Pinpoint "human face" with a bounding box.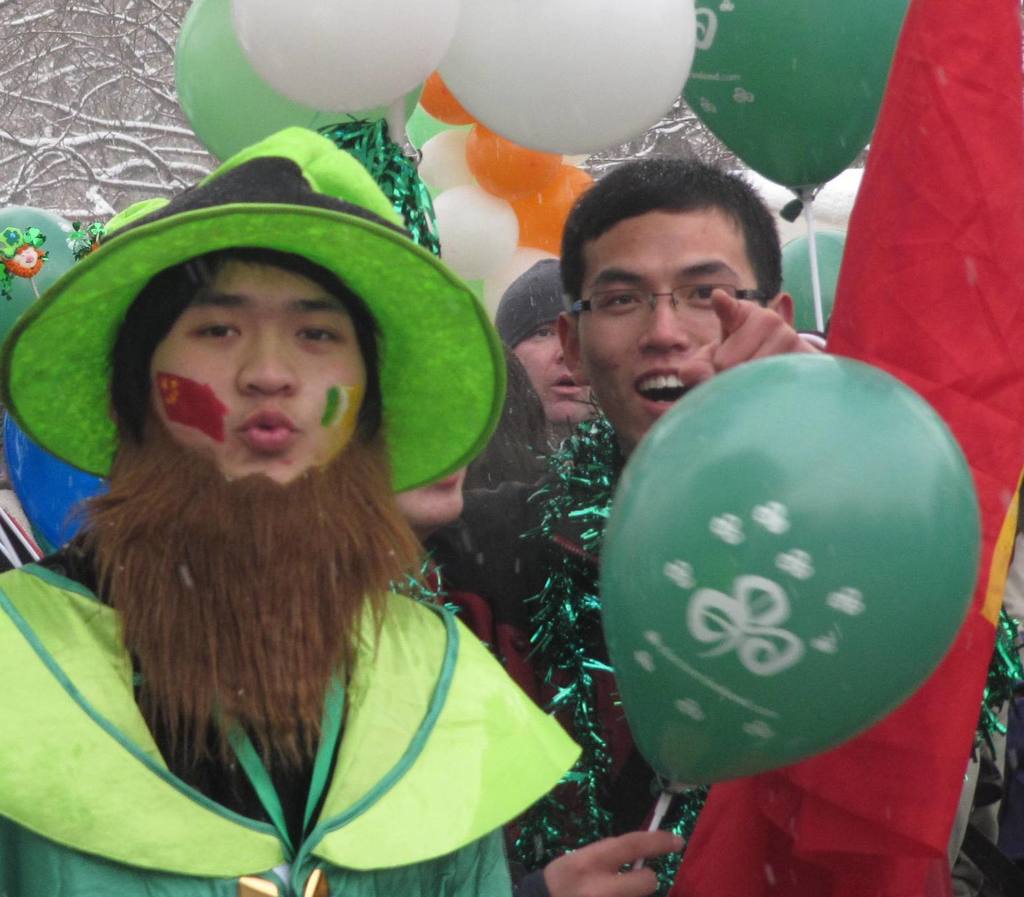
left=396, top=473, right=465, bottom=522.
